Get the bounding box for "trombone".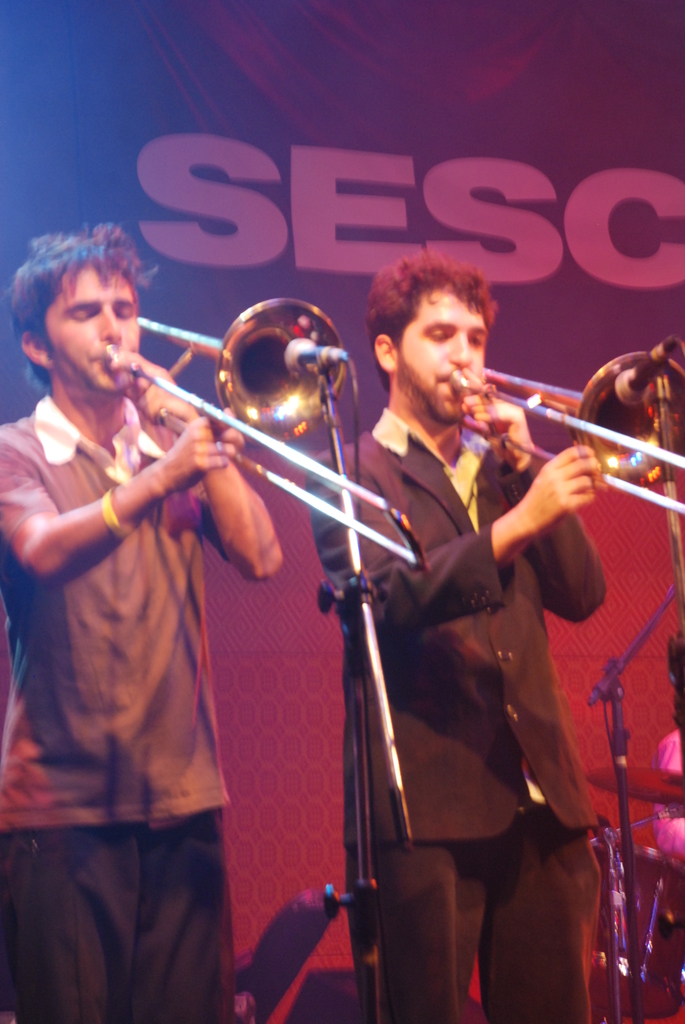
crop(97, 294, 427, 567).
